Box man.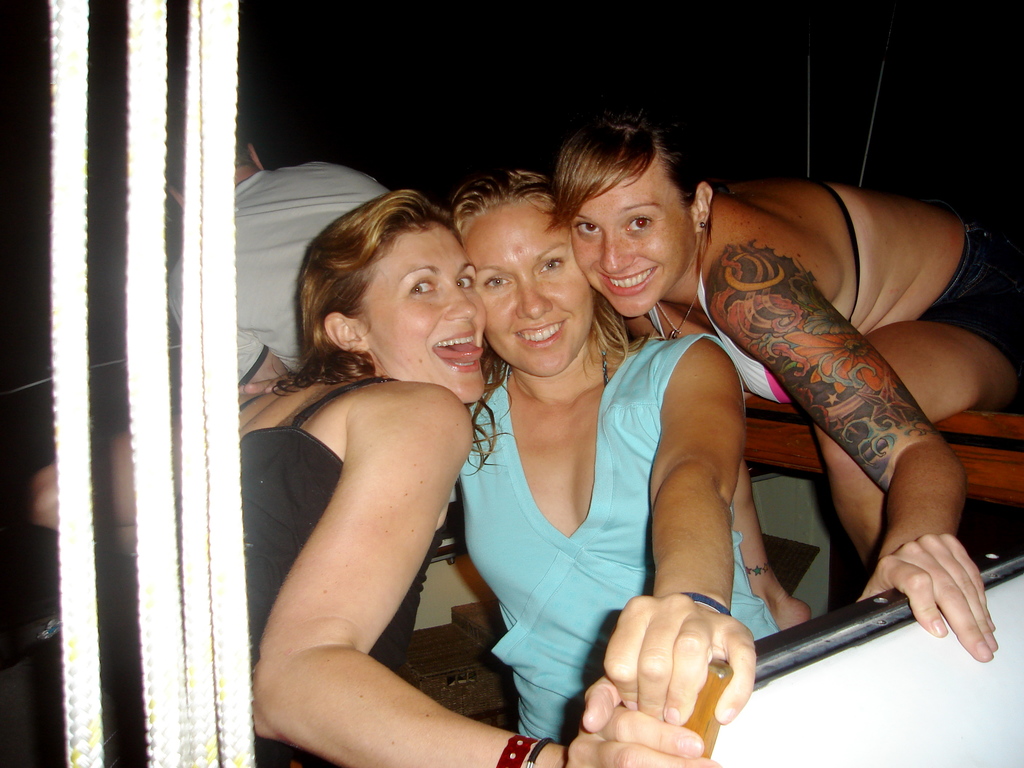
locate(27, 131, 396, 554).
